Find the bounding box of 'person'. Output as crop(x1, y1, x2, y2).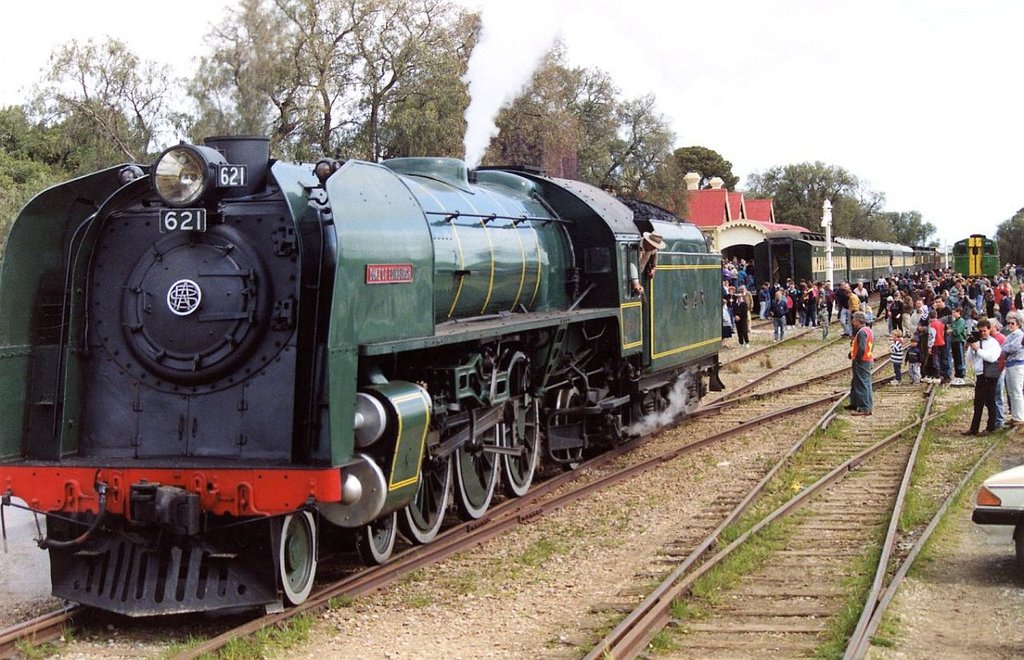
crop(778, 293, 784, 338).
